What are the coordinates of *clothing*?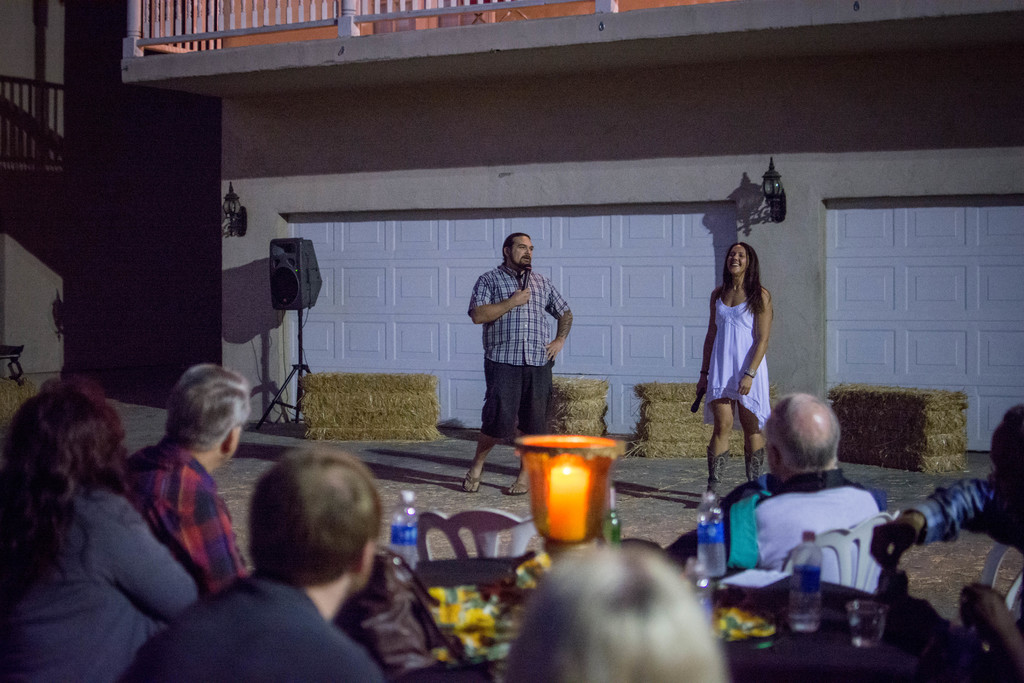
131:568:385:682.
